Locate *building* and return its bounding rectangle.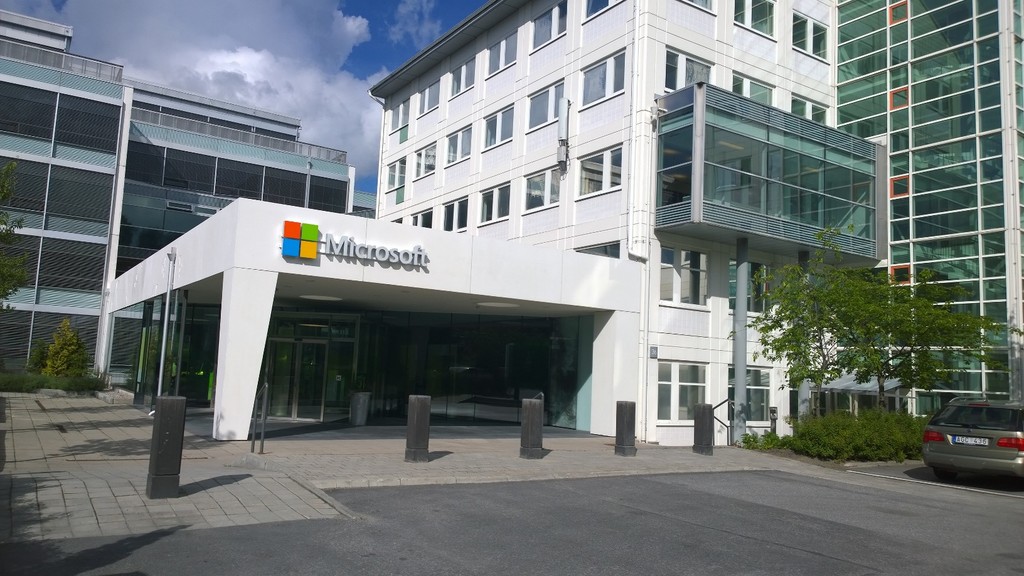
locate(101, 0, 1023, 445).
